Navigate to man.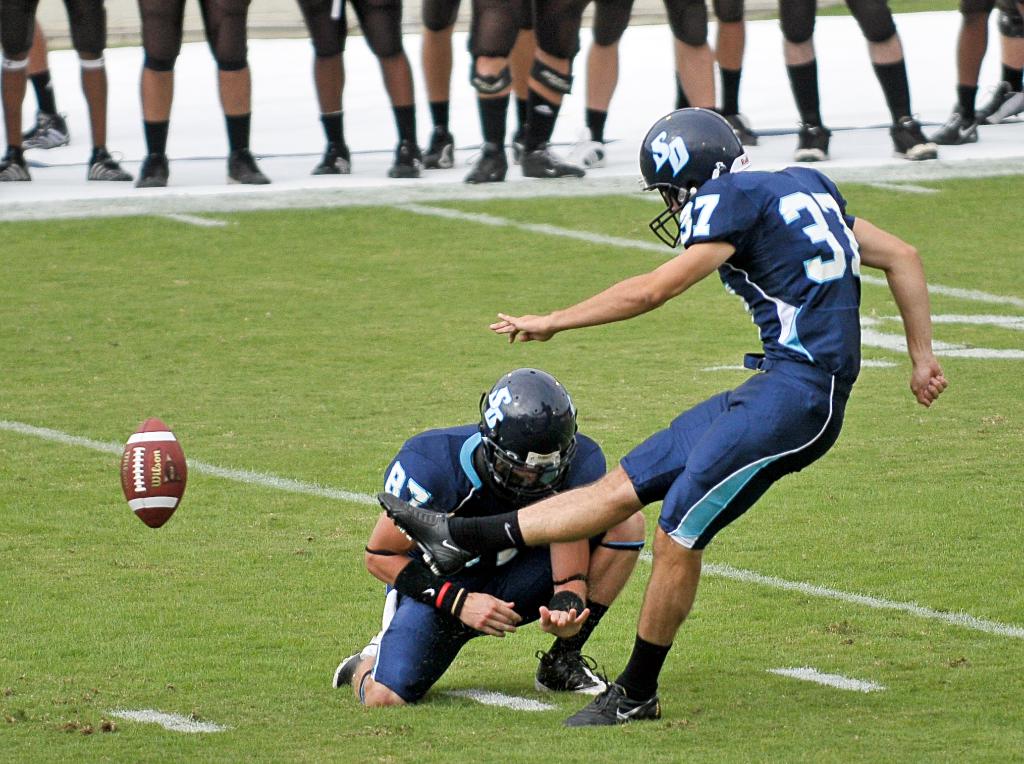
Navigation target: rect(479, 111, 900, 696).
